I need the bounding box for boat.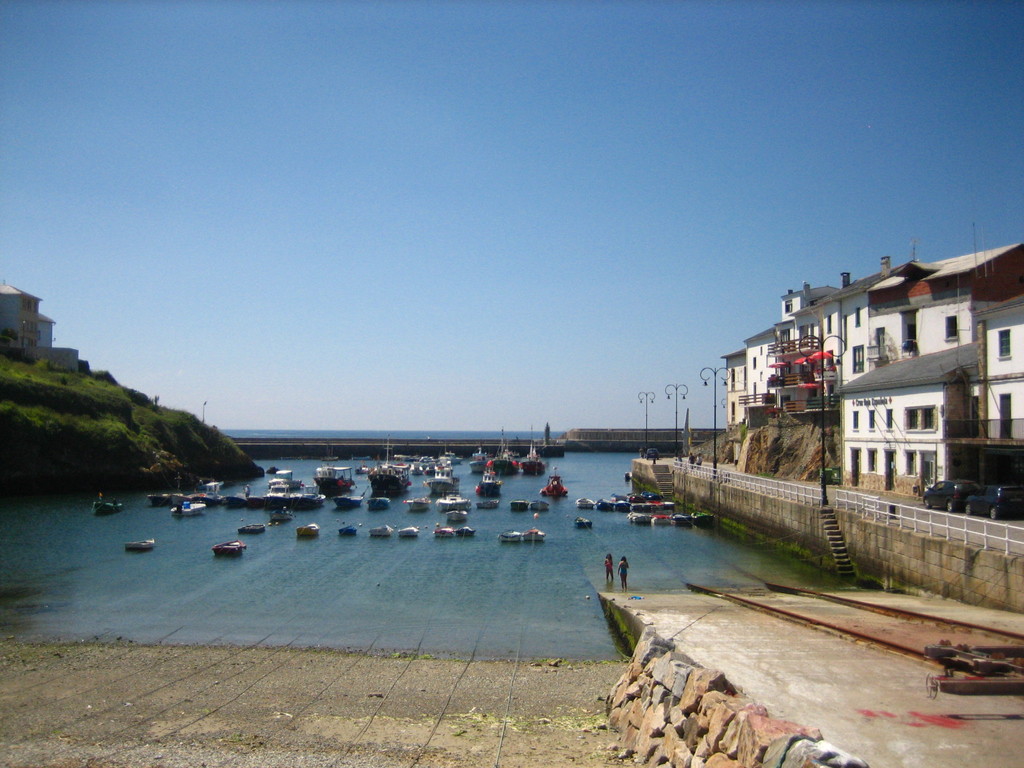
Here it is: {"x1": 493, "y1": 529, "x2": 521, "y2": 540}.
